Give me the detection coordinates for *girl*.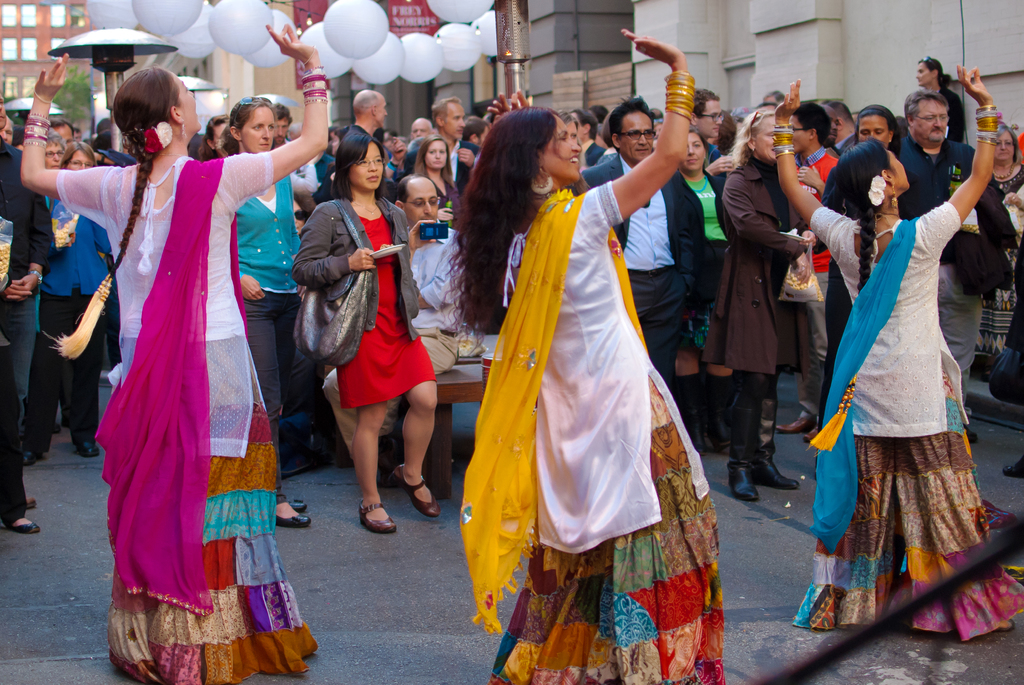
bbox=(772, 61, 1022, 642).
